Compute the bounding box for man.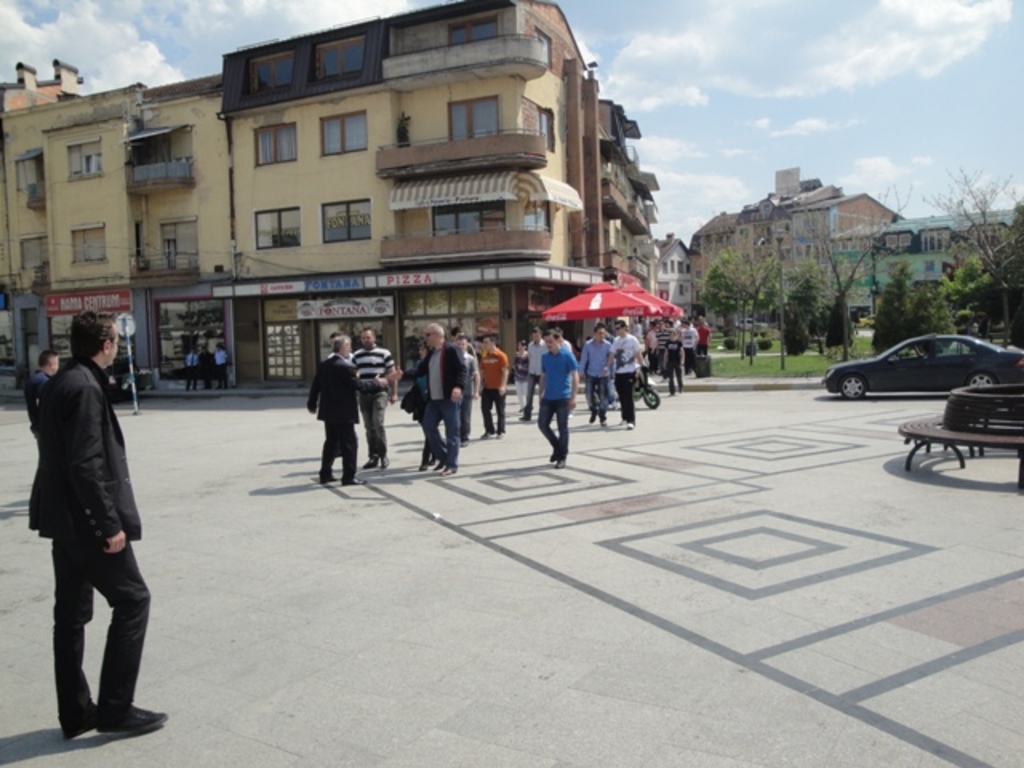
(355,328,398,467).
